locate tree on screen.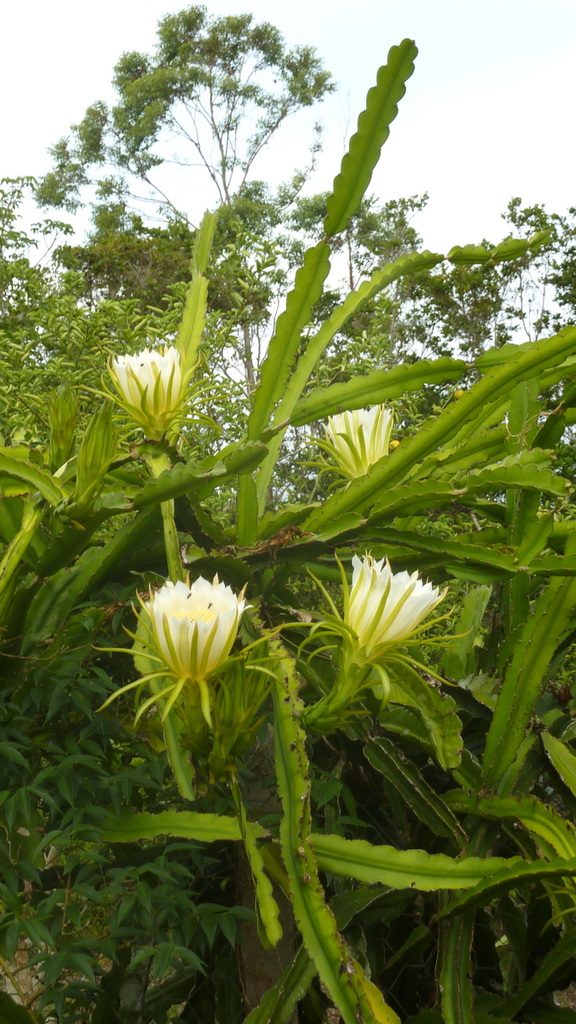
On screen at <bbox>394, 181, 575, 1023</bbox>.
